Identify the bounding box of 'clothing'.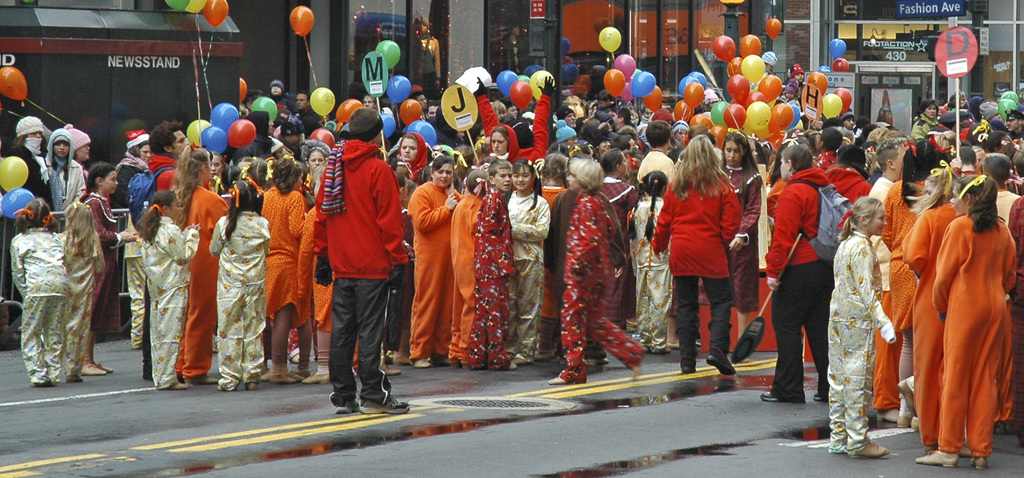
<region>209, 208, 271, 392</region>.
